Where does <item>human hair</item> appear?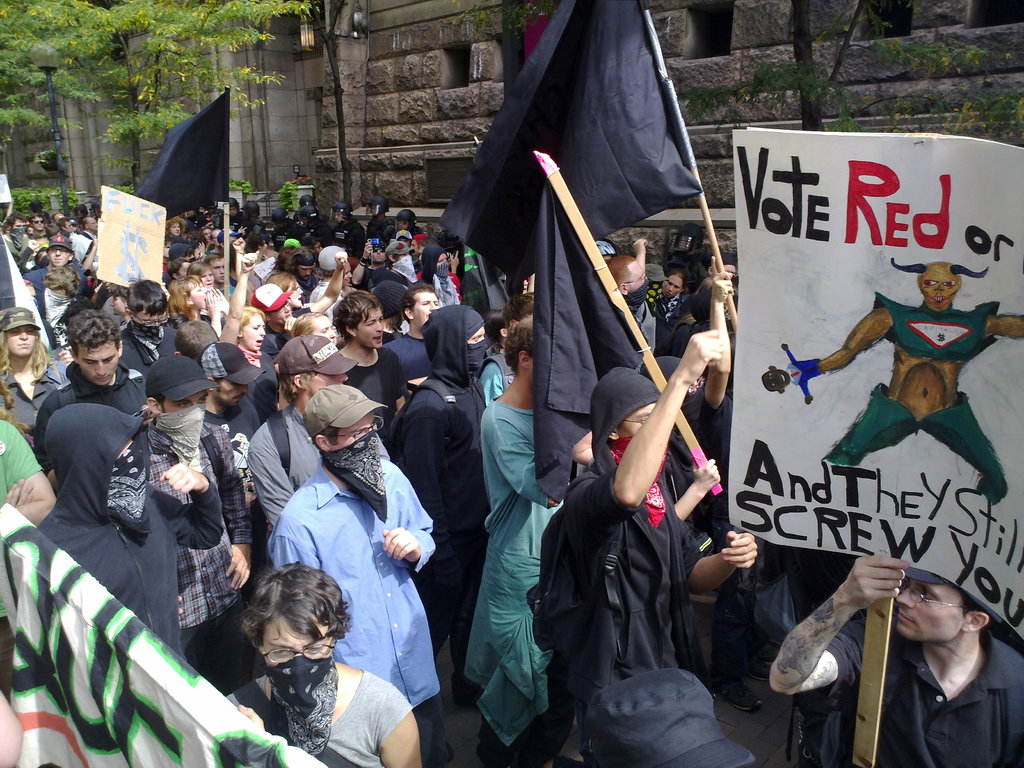
Appears at box(502, 291, 538, 332).
